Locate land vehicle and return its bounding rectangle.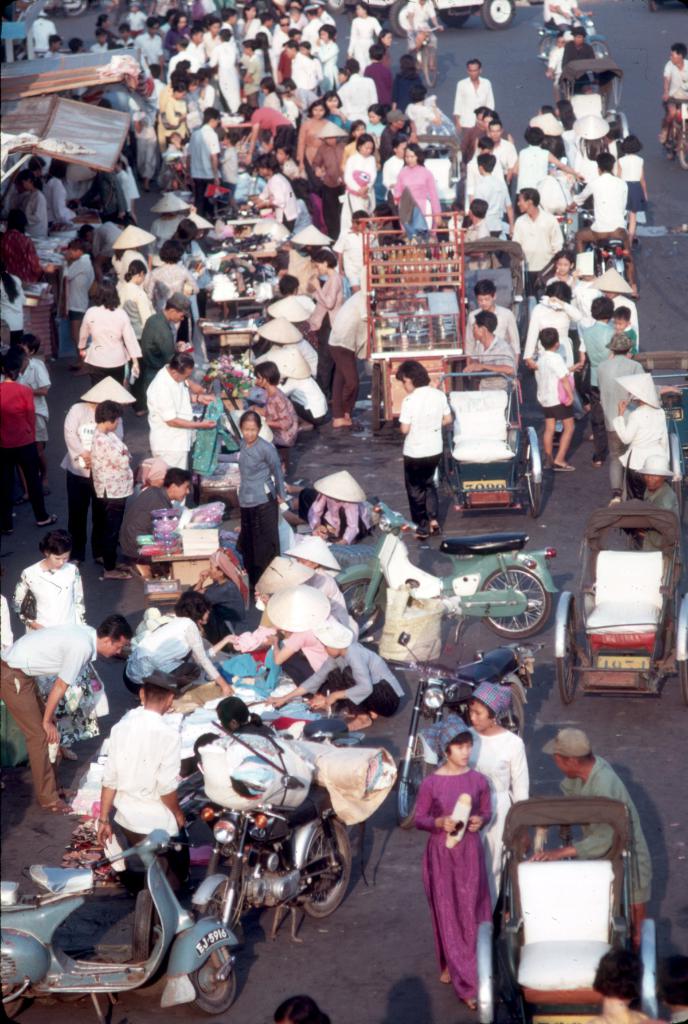
(455, 240, 527, 326).
